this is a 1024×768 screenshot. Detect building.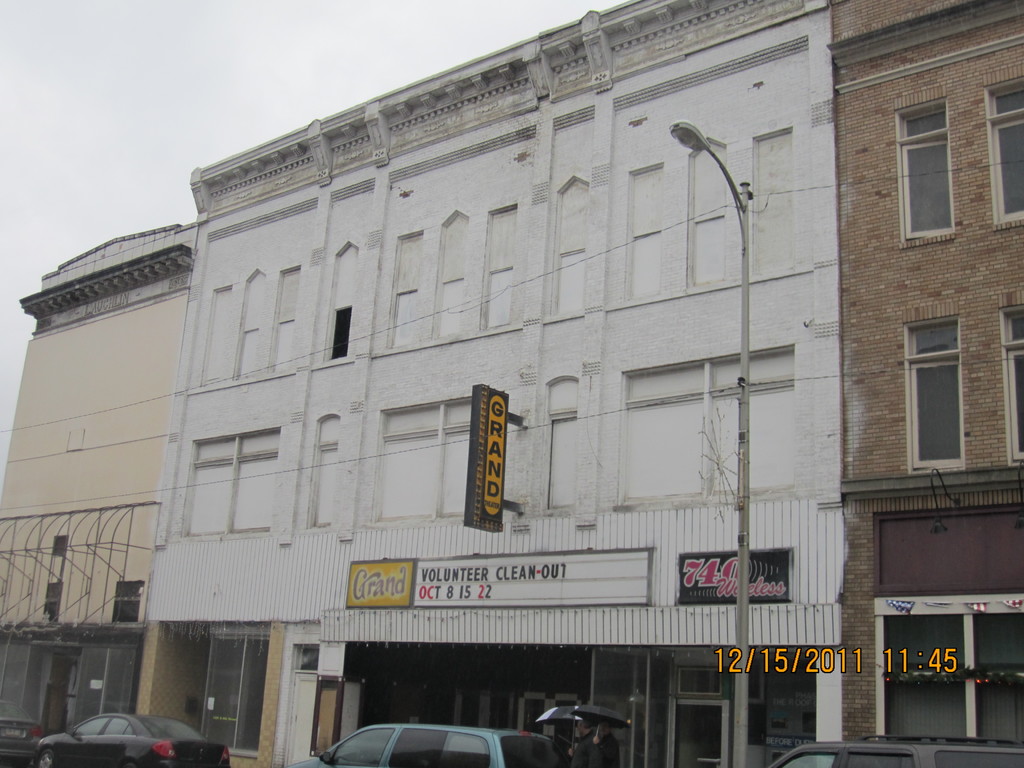
bbox=[830, 0, 1023, 742].
